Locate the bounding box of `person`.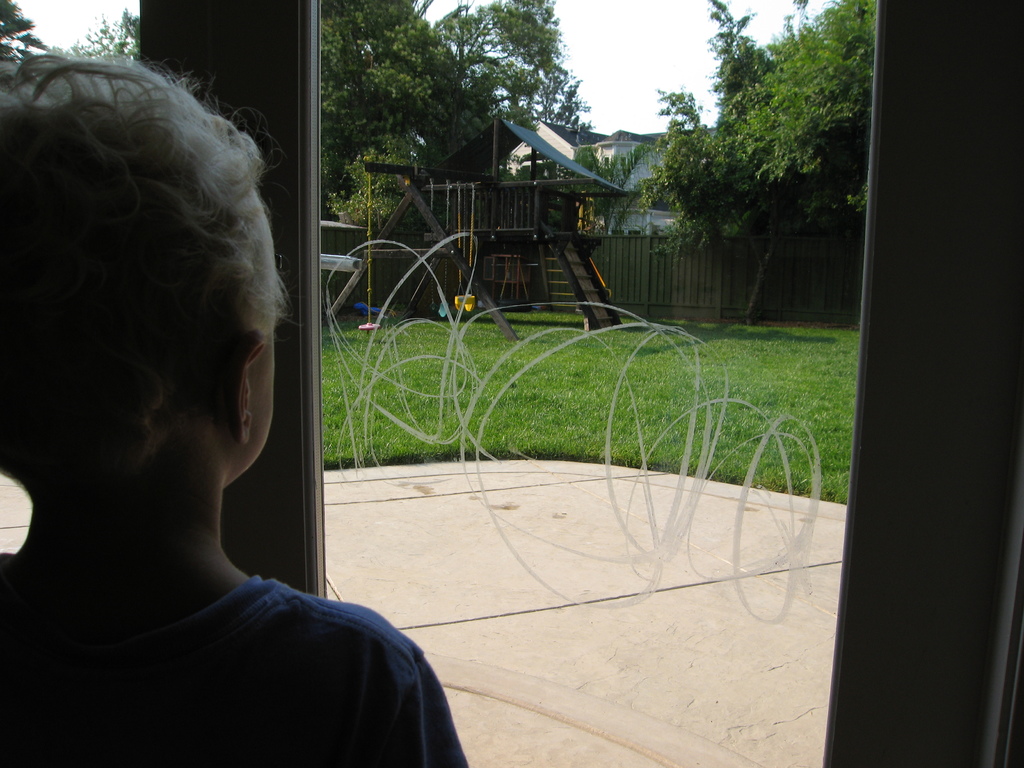
Bounding box: 0,51,468,767.
